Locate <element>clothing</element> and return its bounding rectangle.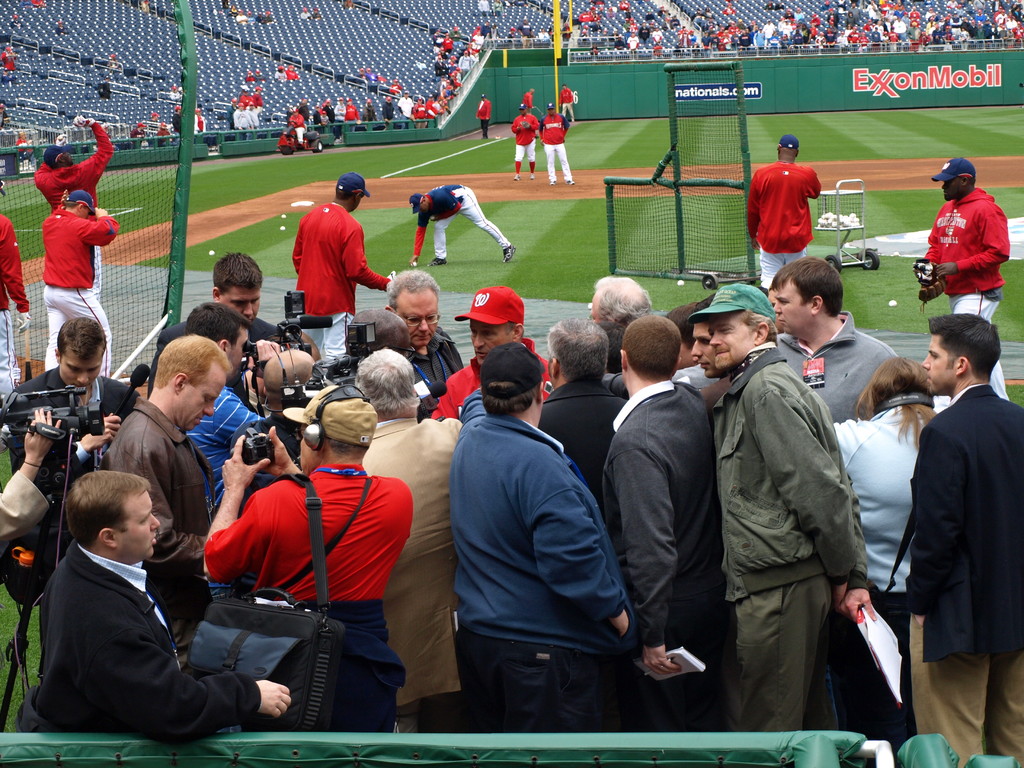
[383,104,396,124].
